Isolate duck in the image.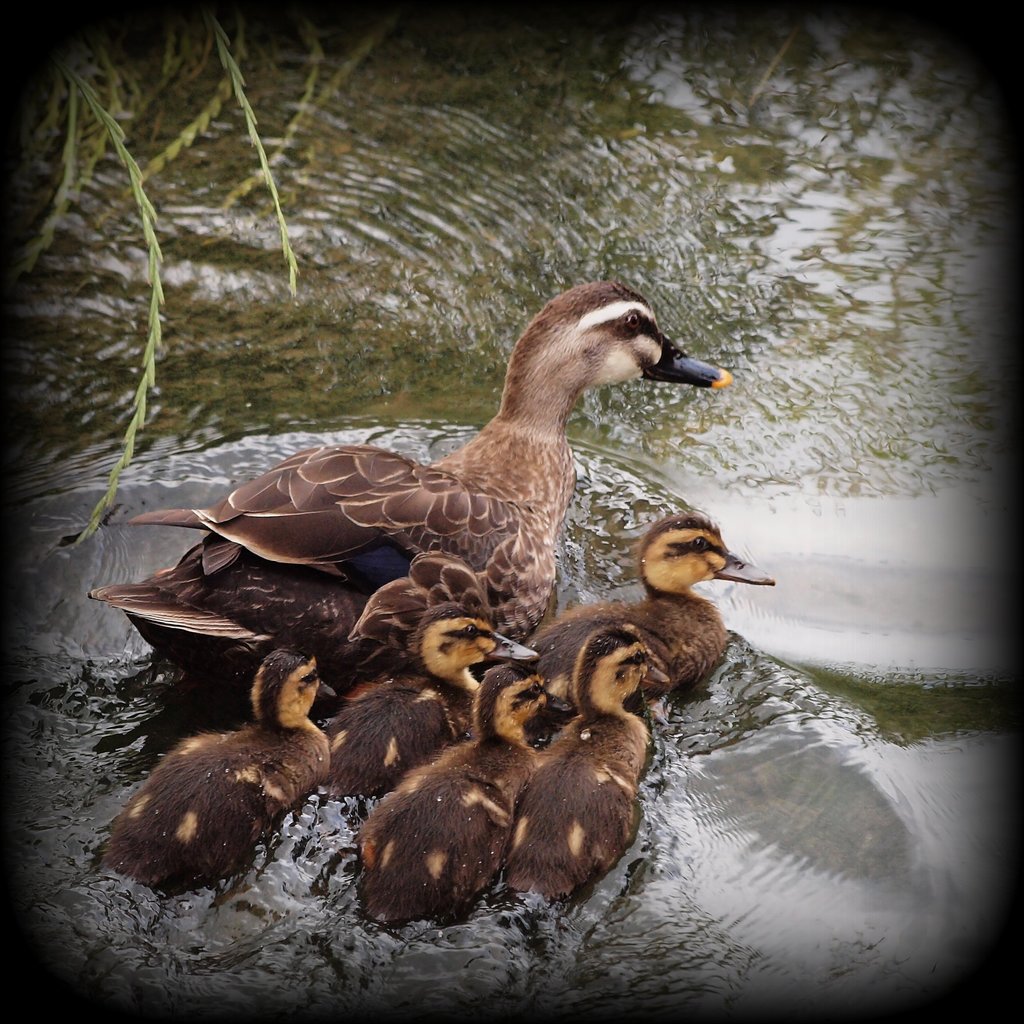
Isolated region: bbox(84, 644, 349, 903).
